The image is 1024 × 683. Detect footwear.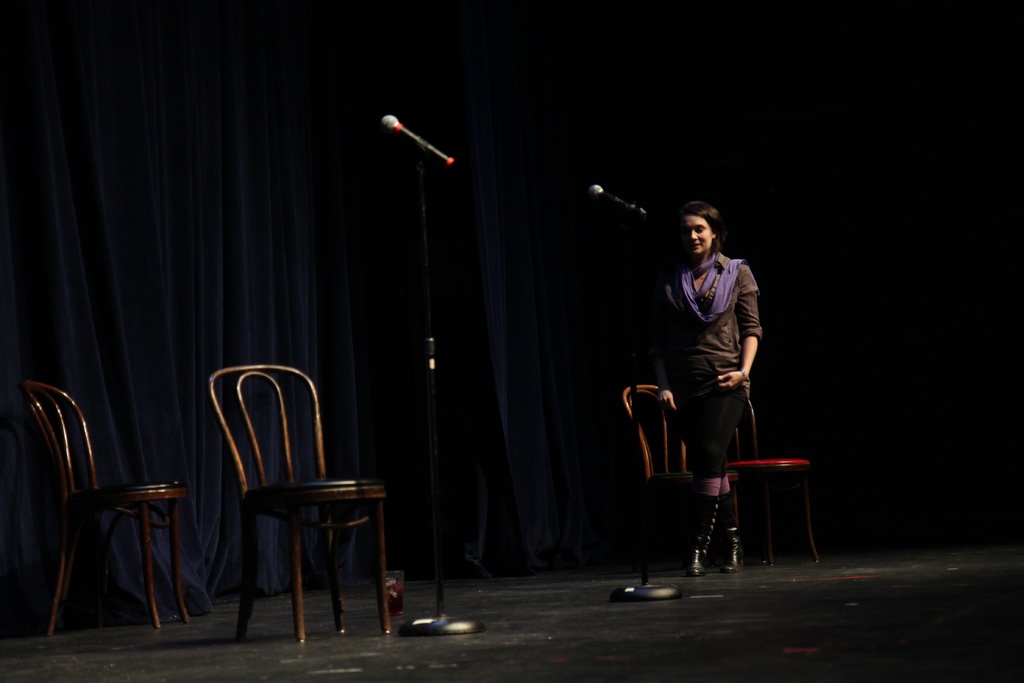
Detection: 685,495,721,575.
